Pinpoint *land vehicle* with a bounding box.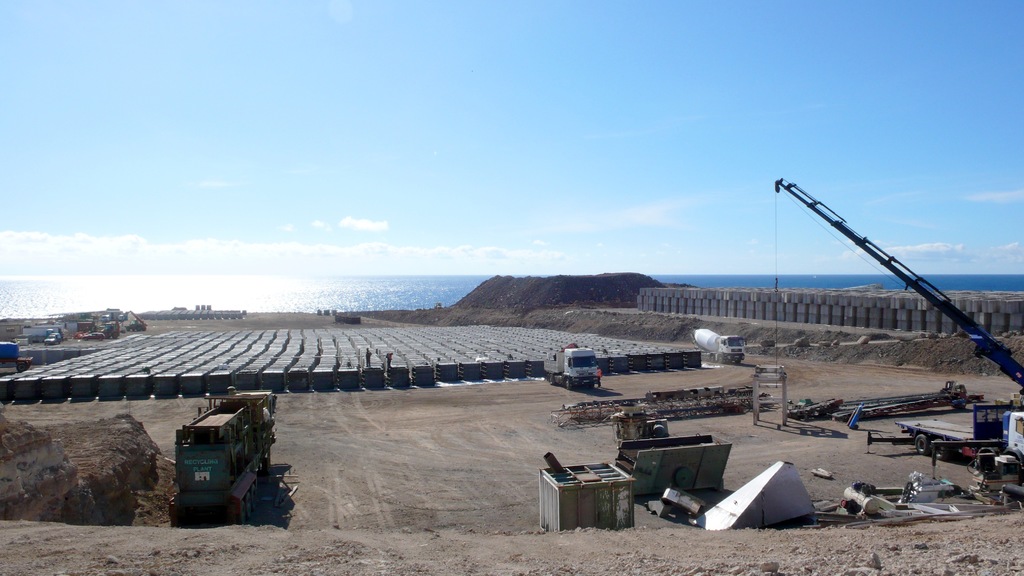
{"x1": 130, "y1": 320, "x2": 145, "y2": 328}.
